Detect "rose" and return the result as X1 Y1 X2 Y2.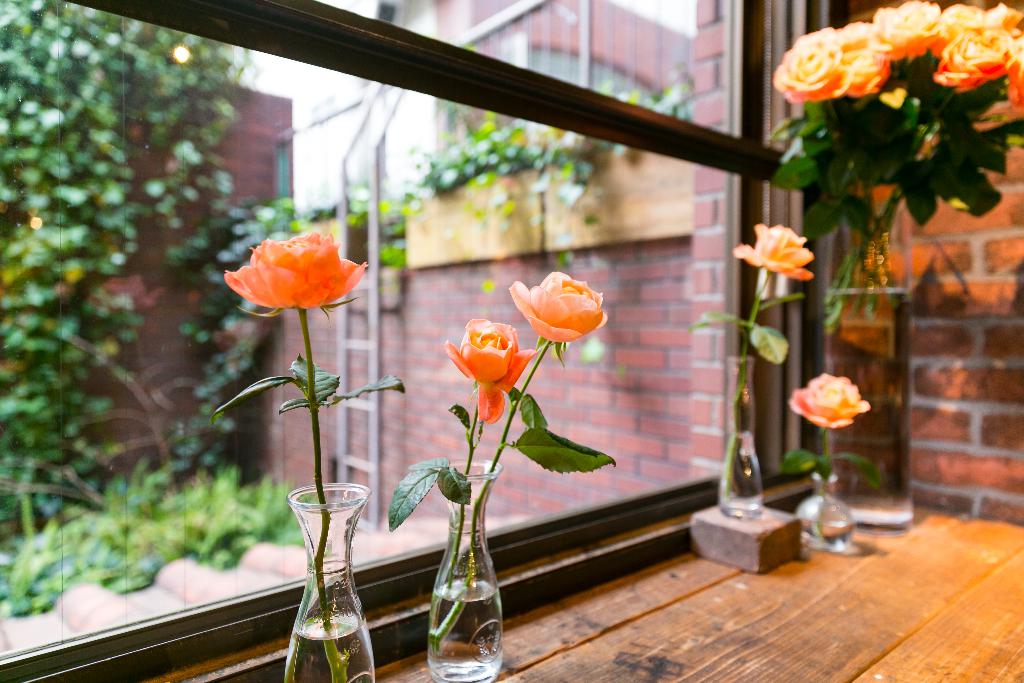
510 270 609 347.
